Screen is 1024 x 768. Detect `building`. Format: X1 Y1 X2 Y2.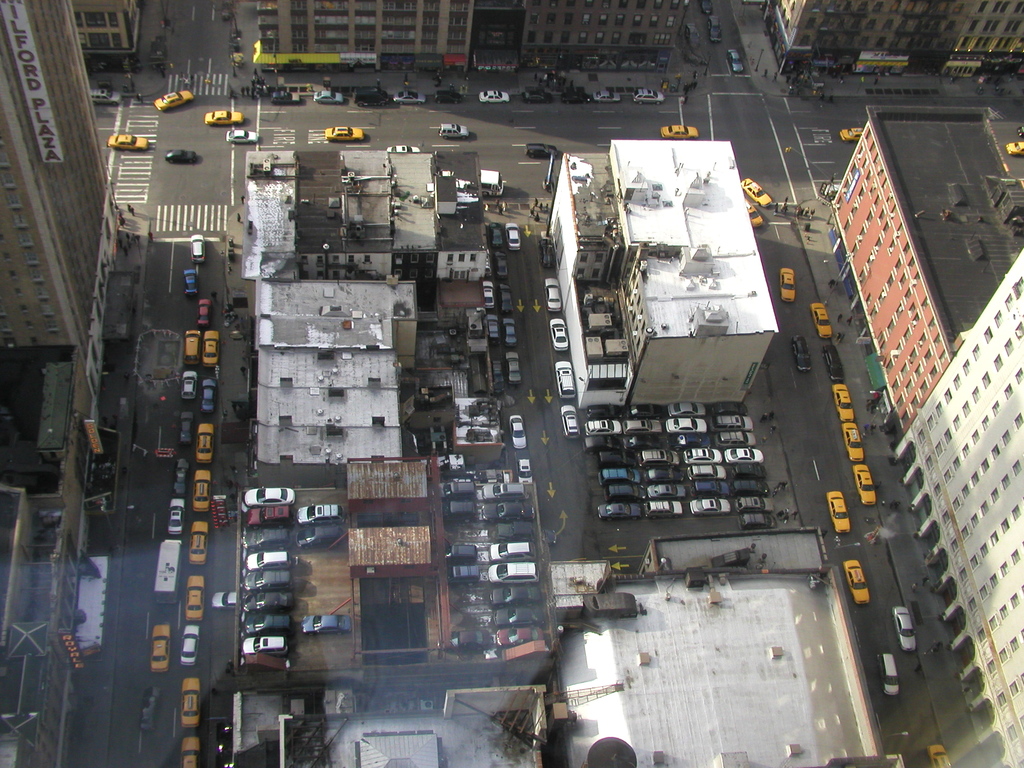
246 1 467 73.
